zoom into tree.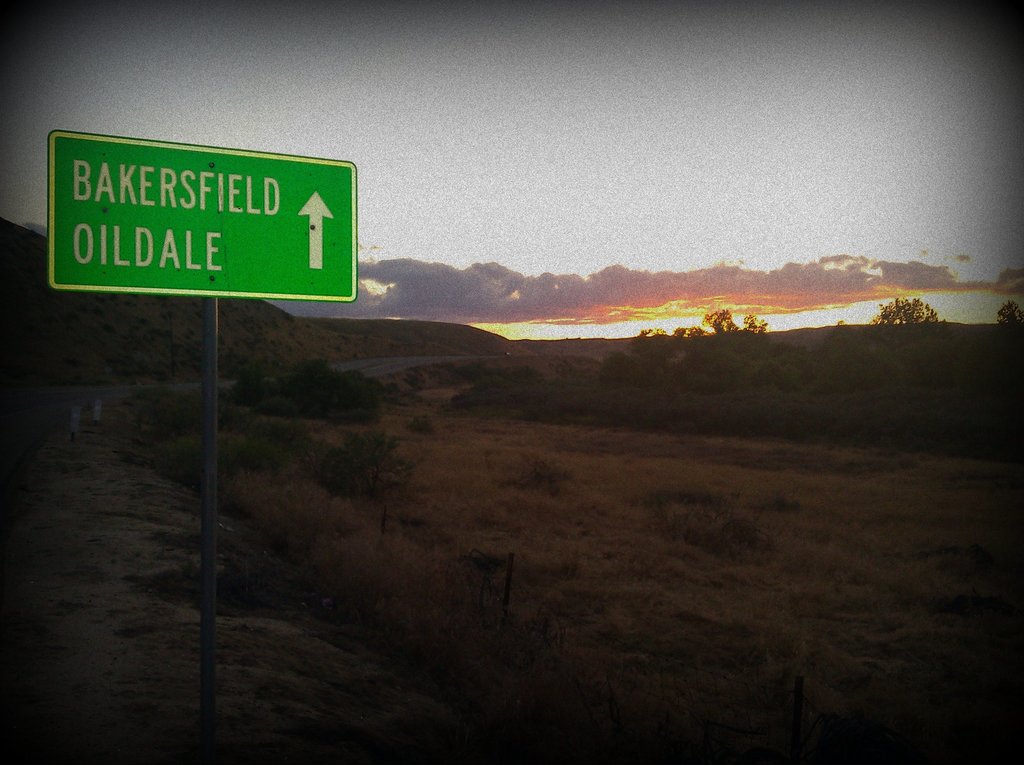
Zoom target: bbox=(996, 299, 1023, 332).
